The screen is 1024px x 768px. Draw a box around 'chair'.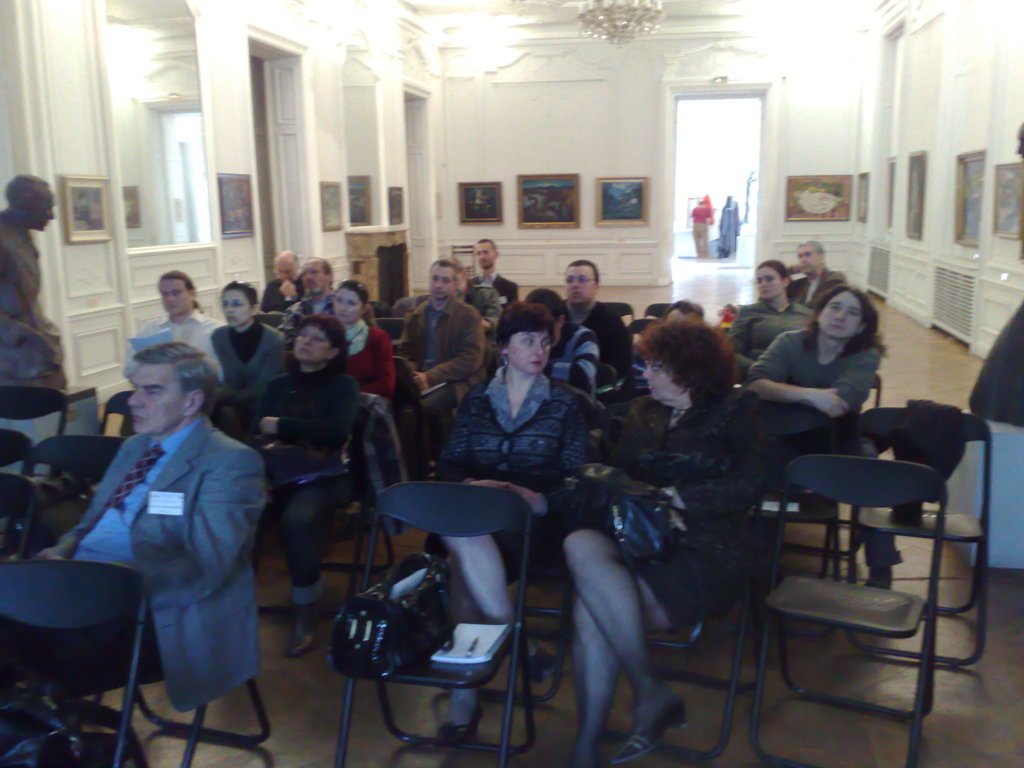
BBox(363, 300, 391, 315).
